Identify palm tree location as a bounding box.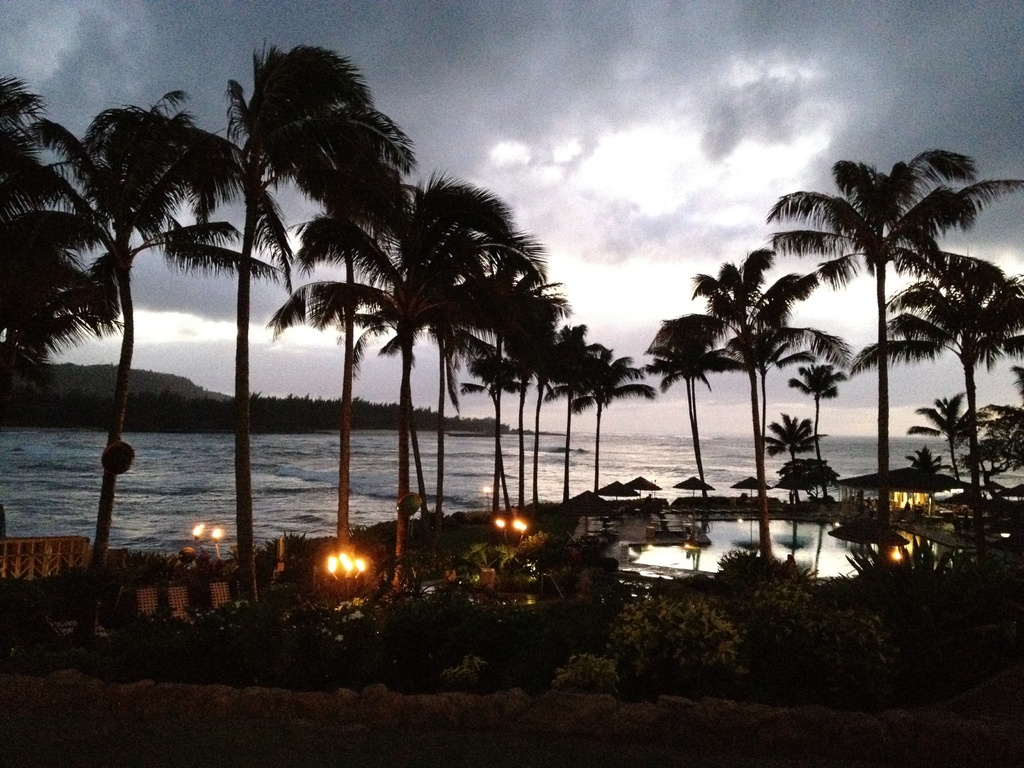
{"left": 768, "top": 143, "right": 1023, "bottom": 524}.
